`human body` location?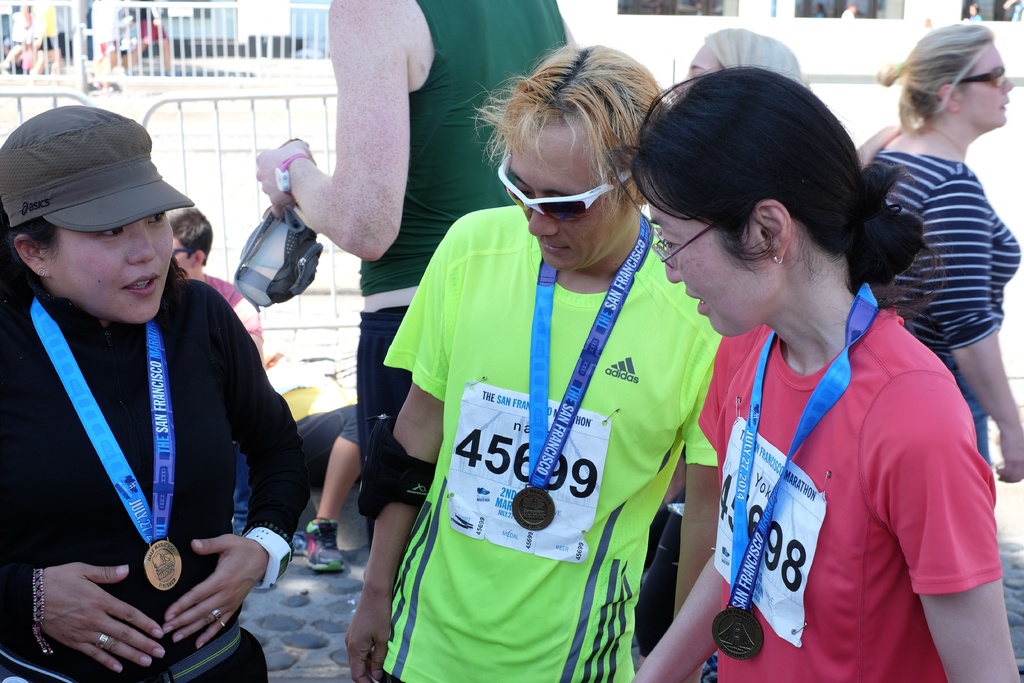
left=0, top=292, right=316, bottom=682
